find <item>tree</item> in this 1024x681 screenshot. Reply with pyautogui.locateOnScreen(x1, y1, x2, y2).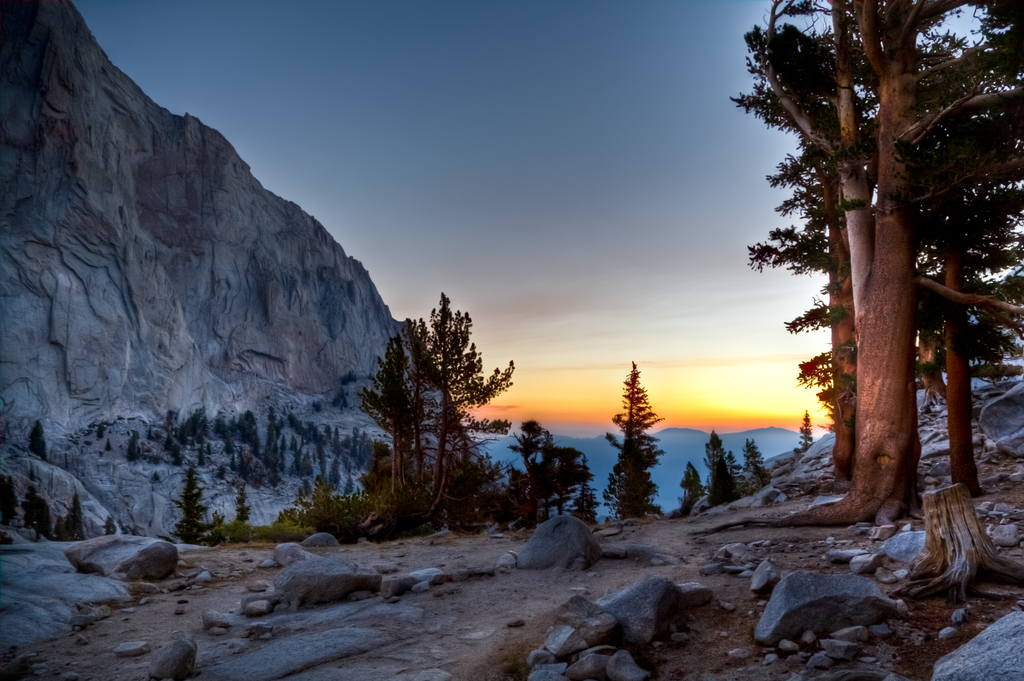
pyautogui.locateOnScreen(741, 436, 777, 495).
